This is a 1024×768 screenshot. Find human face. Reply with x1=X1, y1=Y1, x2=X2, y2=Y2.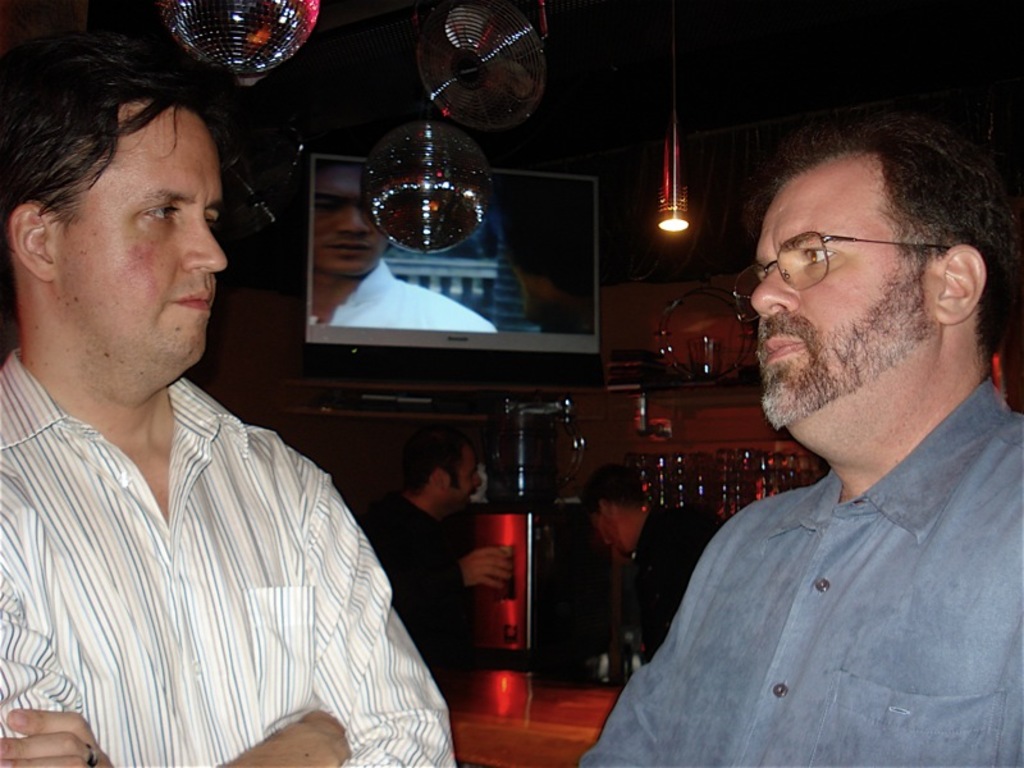
x1=442, y1=444, x2=477, y2=512.
